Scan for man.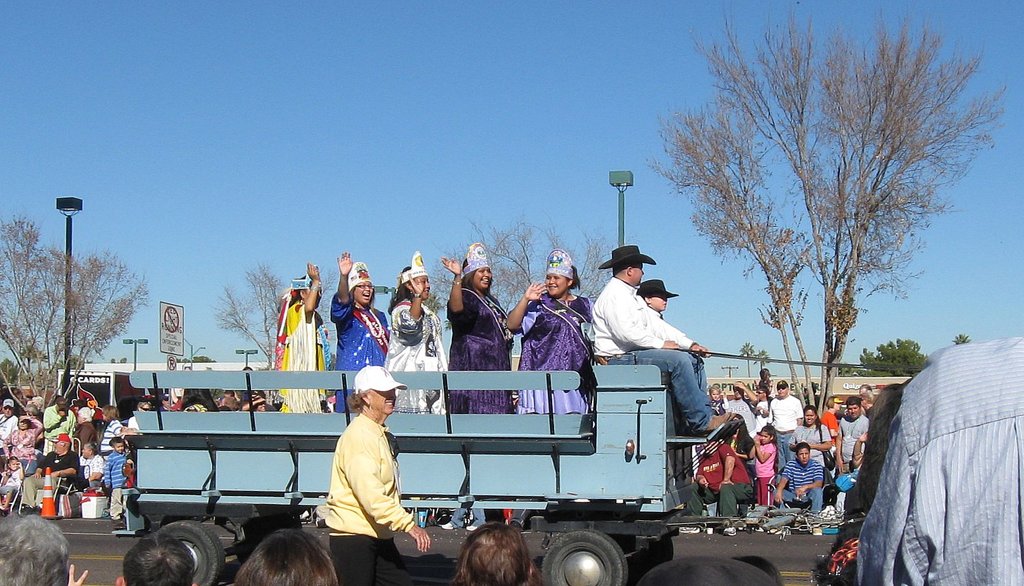
Scan result: region(772, 377, 803, 469).
